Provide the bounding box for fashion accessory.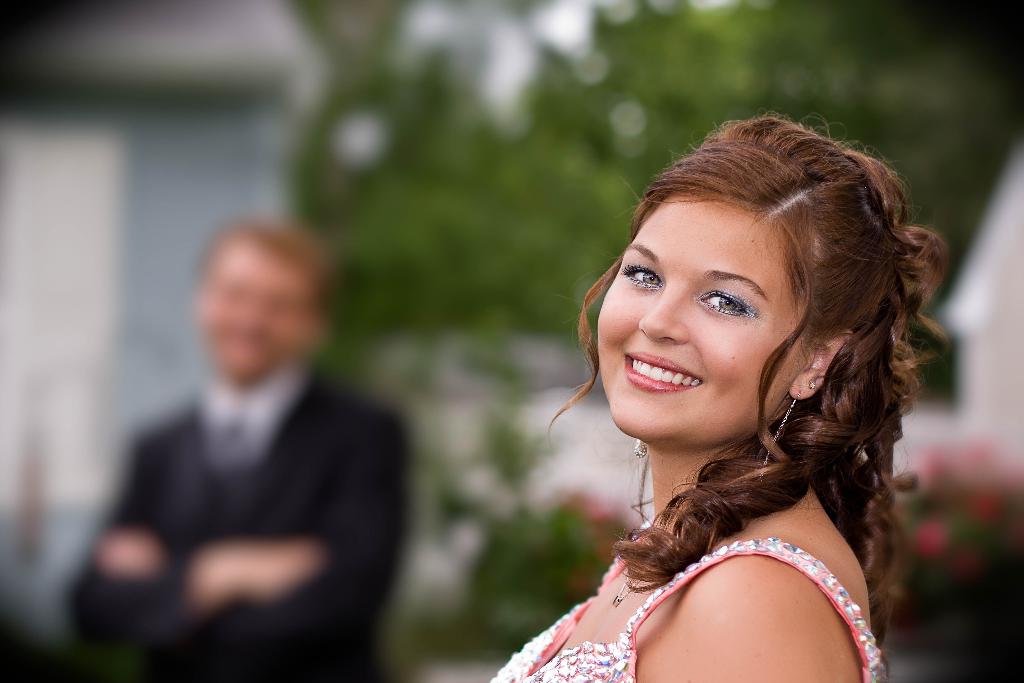
box=[805, 378, 819, 390].
